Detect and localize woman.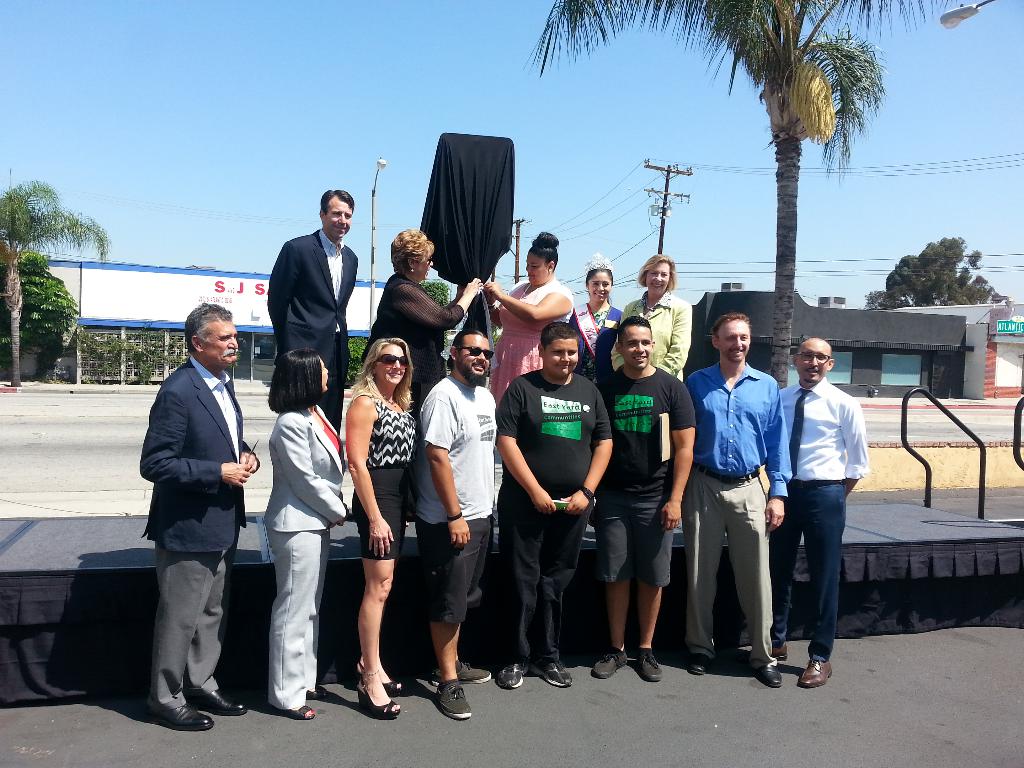
Localized at {"x1": 571, "y1": 253, "x2": 623, "y2": 387}.
